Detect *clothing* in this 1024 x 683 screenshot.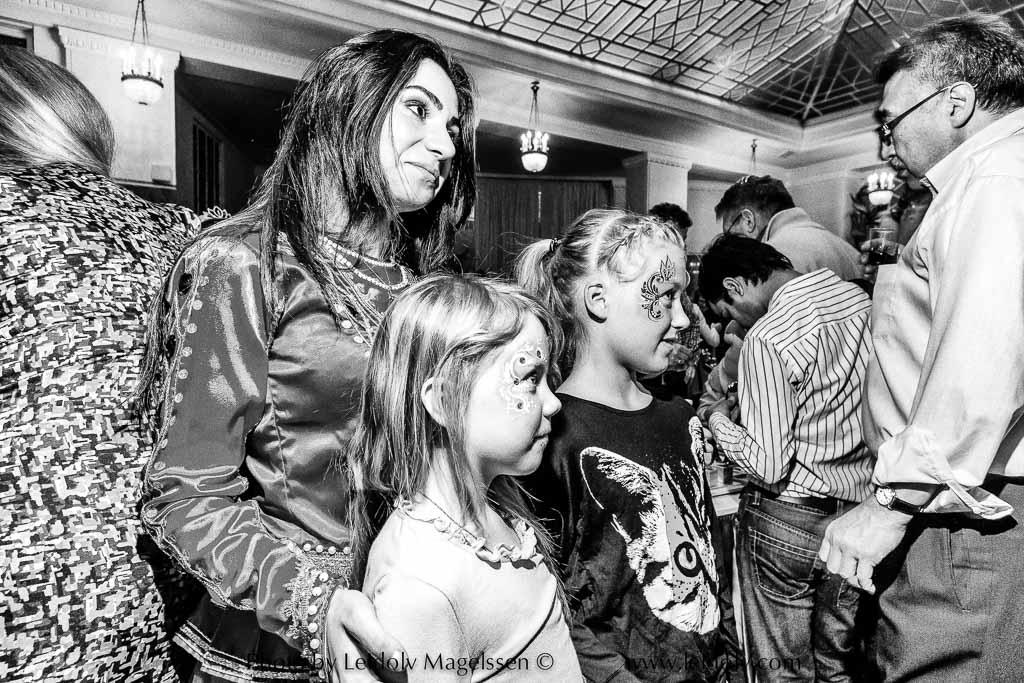
Detection: (x1=852, y1=73, x2=1016, y2=582).
